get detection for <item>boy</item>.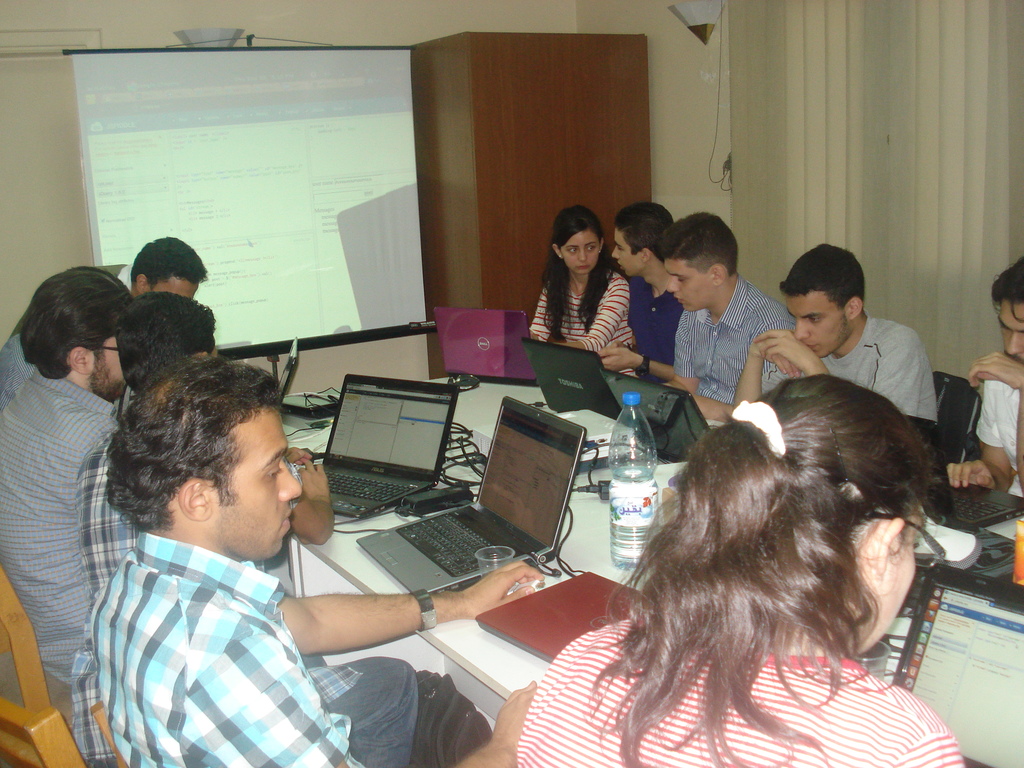
Detection: Rect(598, 202, 684, 382).
